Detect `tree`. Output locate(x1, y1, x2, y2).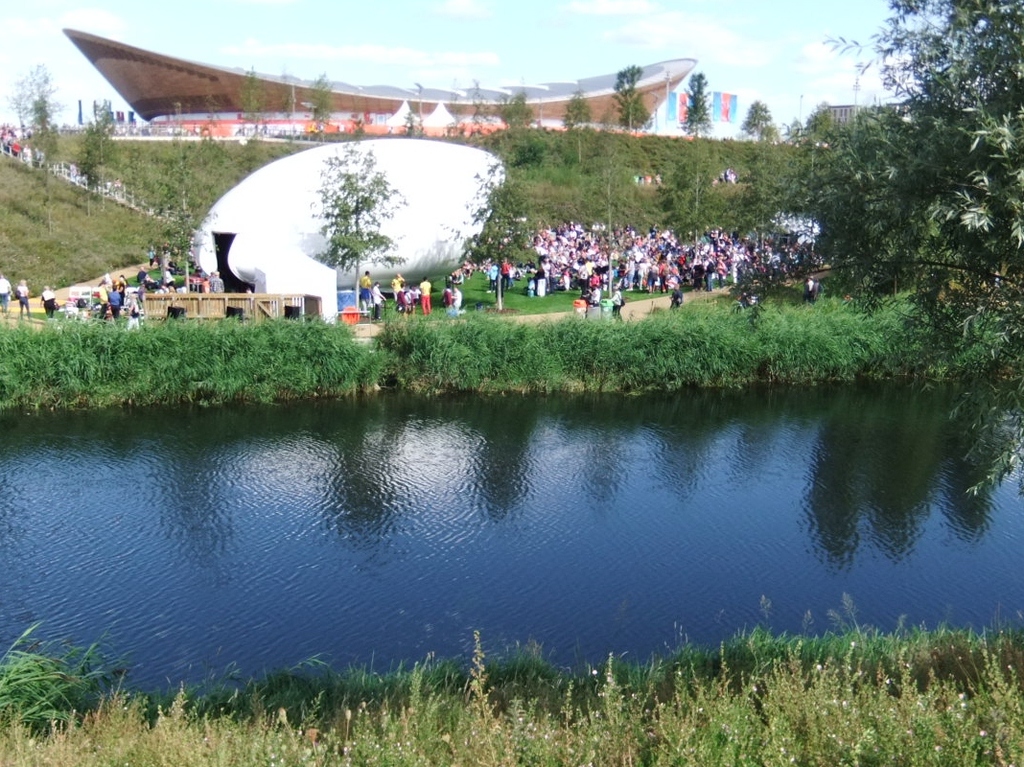
locate(653, 147, 725, 244).
